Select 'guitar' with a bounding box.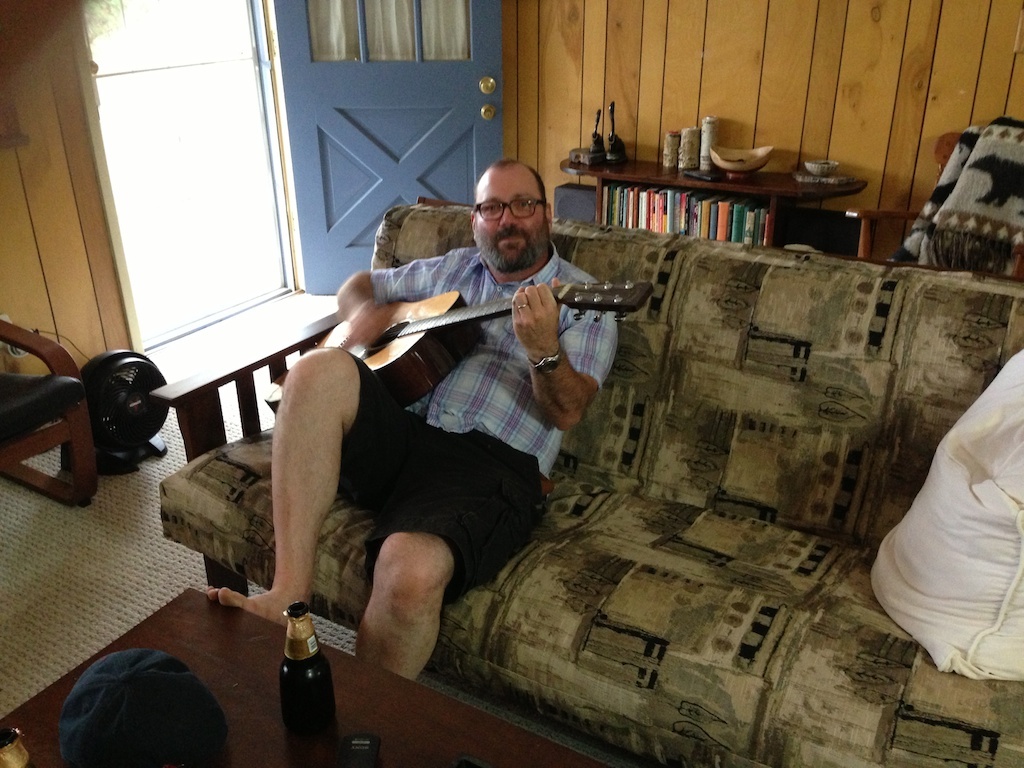
Rect(308, 278, 653, 397).
